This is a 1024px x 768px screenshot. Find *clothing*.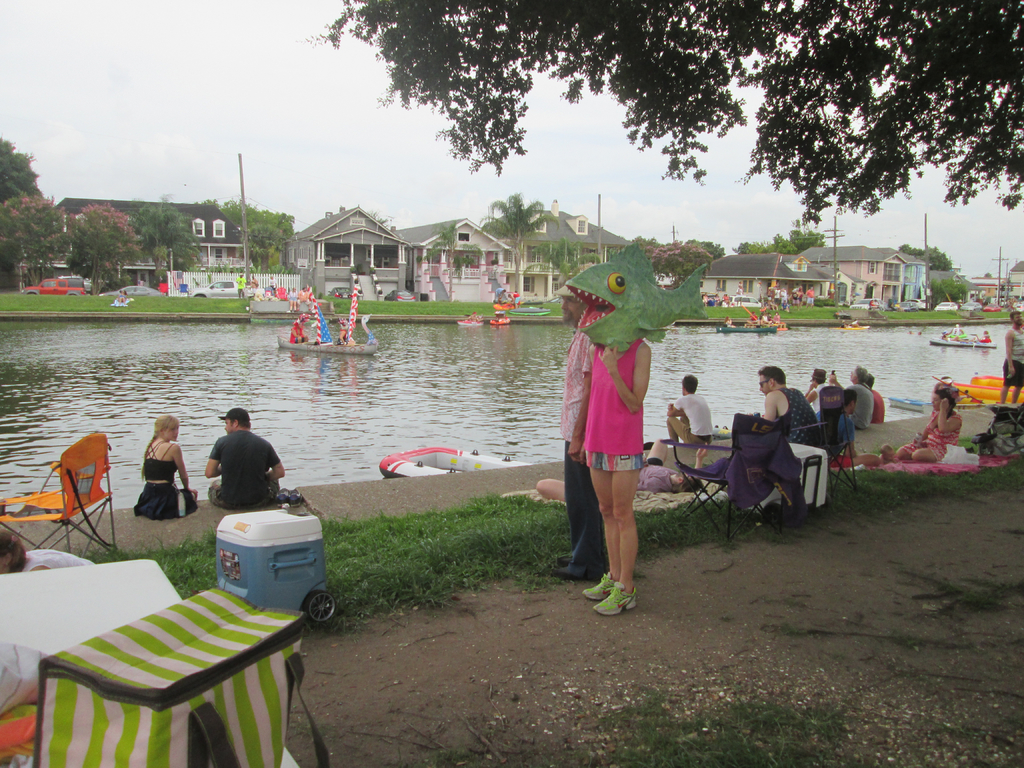
Bounding box: 125:438:198:516.
